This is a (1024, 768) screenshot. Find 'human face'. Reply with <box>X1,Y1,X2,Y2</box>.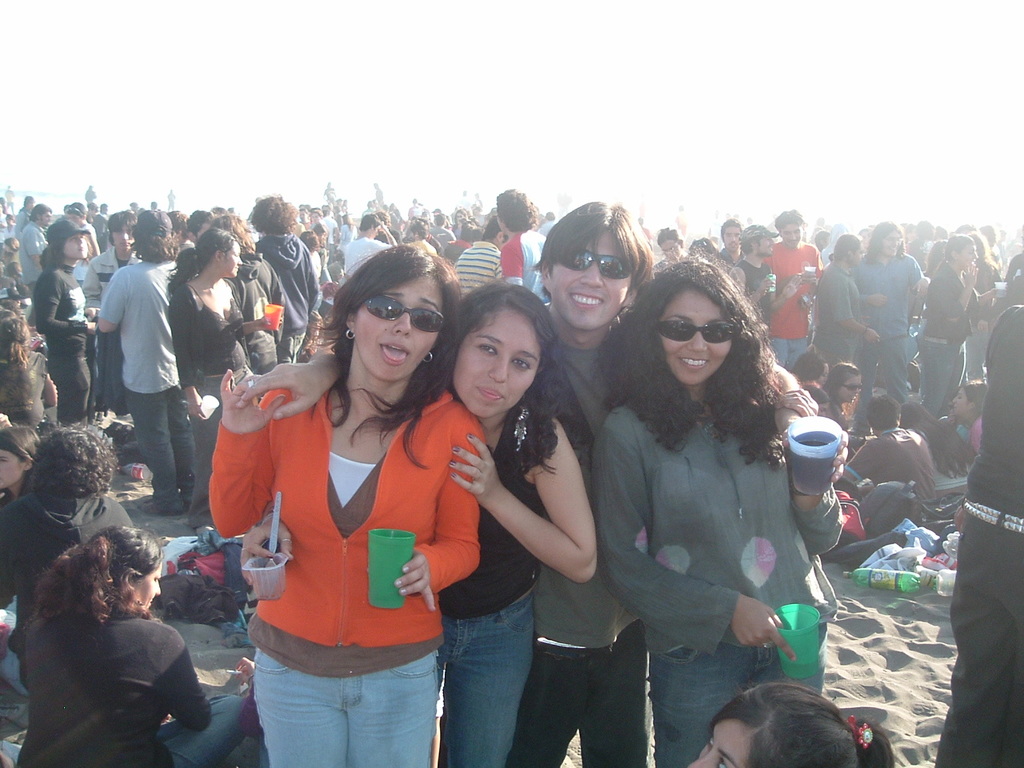
<box>553,230,629,331</box>.
